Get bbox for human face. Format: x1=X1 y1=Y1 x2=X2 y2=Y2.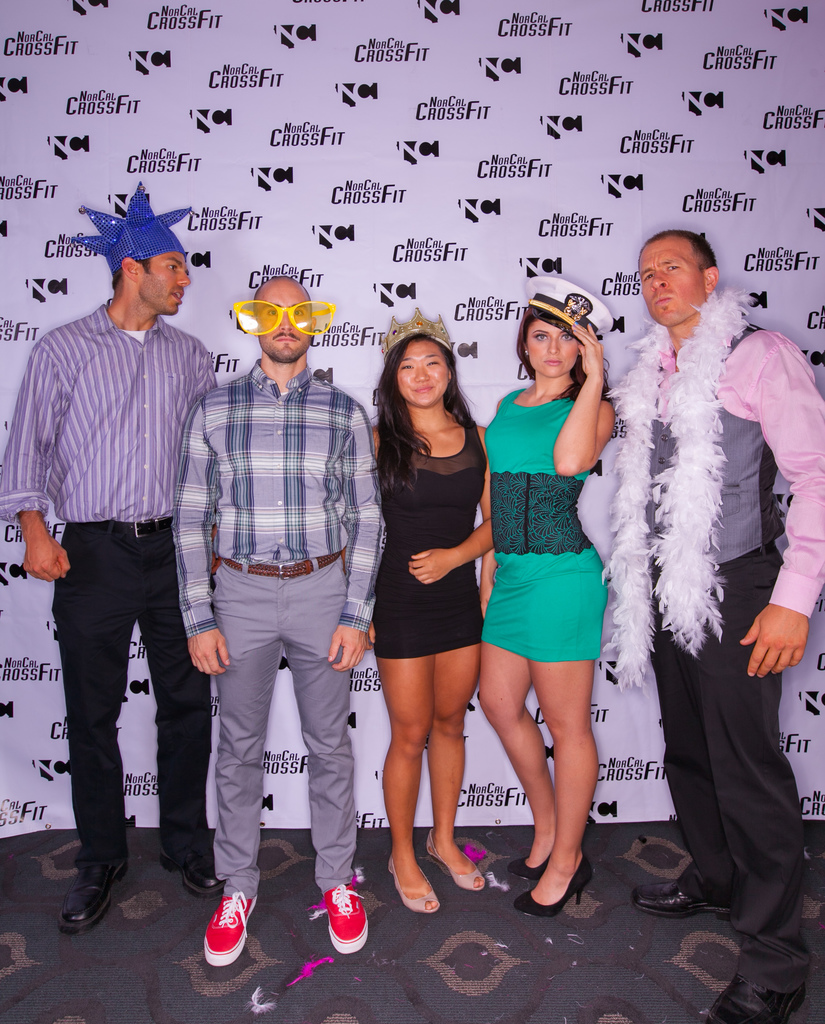
x1=123 y1=245 x2=193 y2=316.
